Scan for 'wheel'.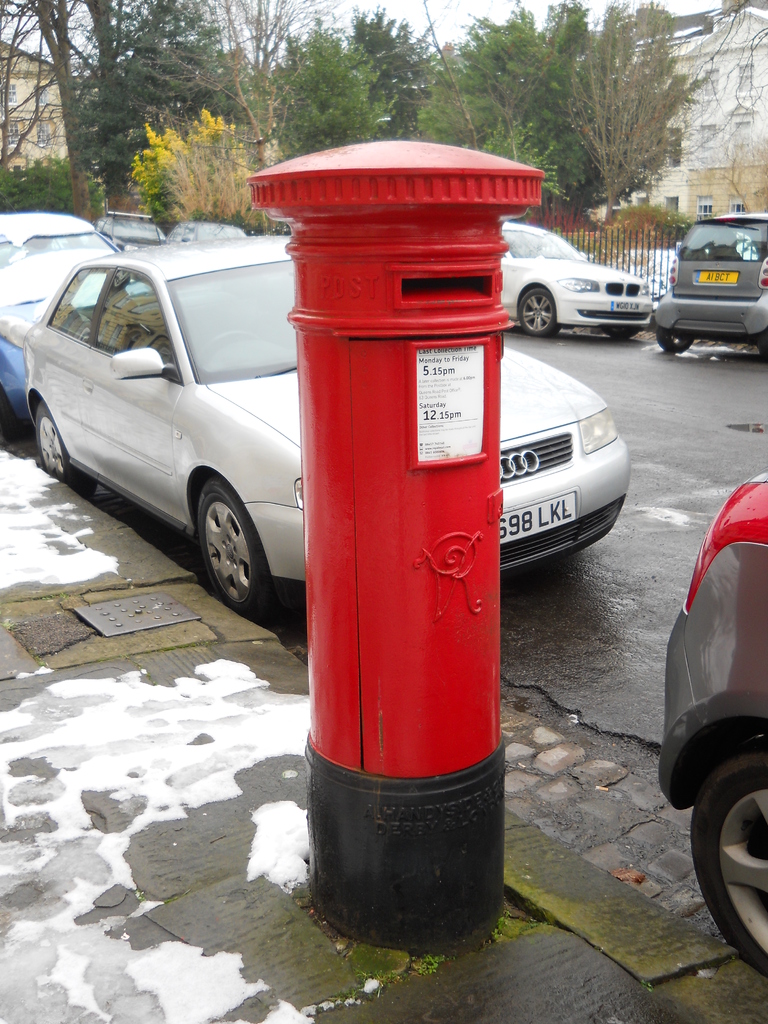
Scan result: region(191, 477, 289, 625).
